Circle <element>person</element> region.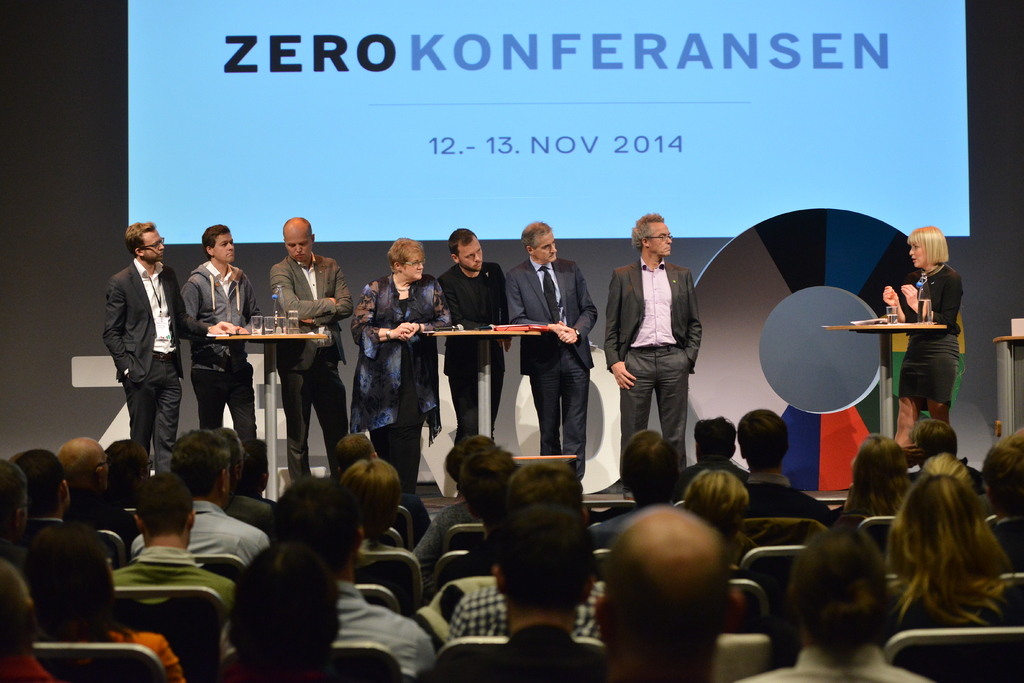
Region: [x1=881, y1=227, x2=961, y2=444].
